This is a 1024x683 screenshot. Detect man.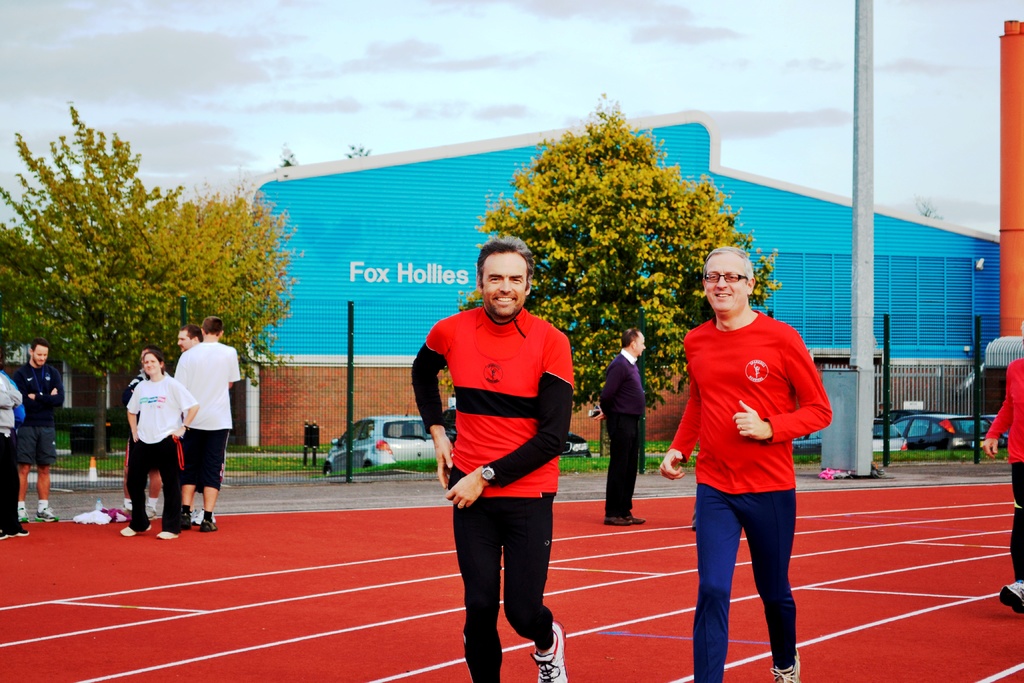
bbox=(413, 238, 575, 682).
